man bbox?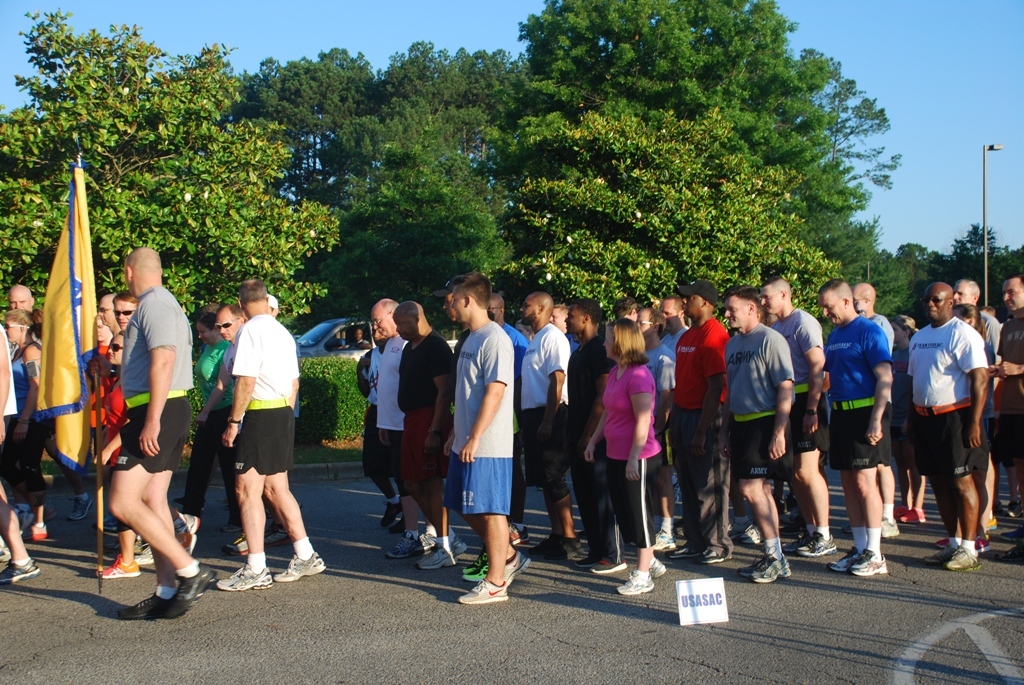
crop(106, 248, 212, 614)
